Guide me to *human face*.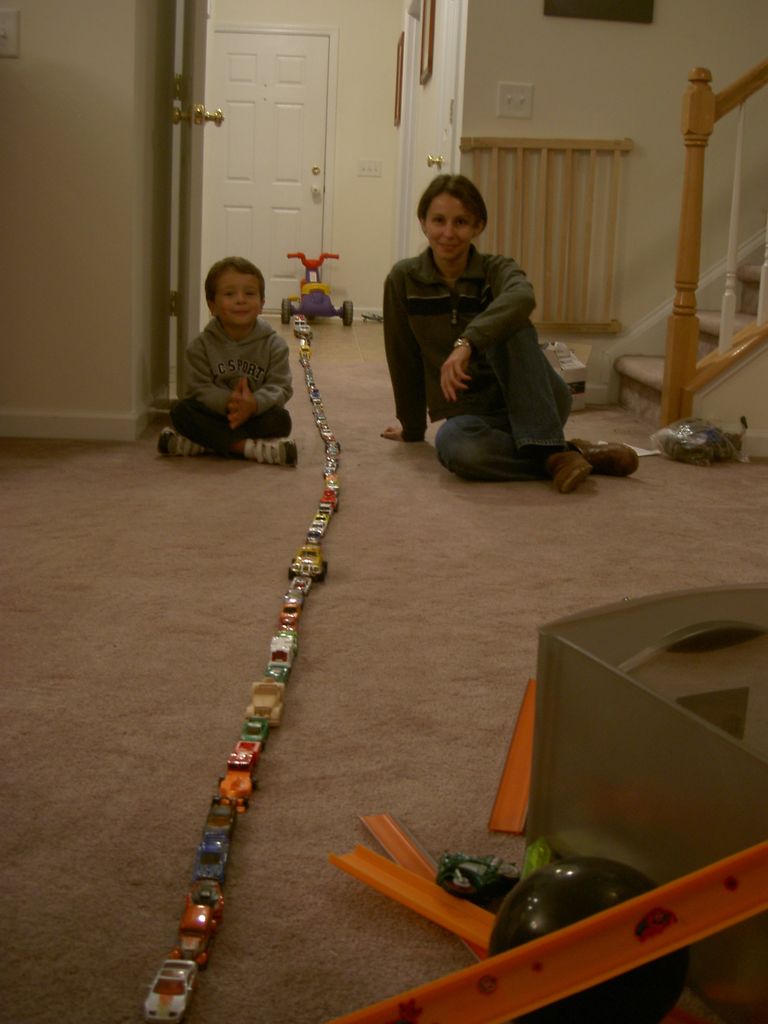
Guidance: 431 190 480 267.
